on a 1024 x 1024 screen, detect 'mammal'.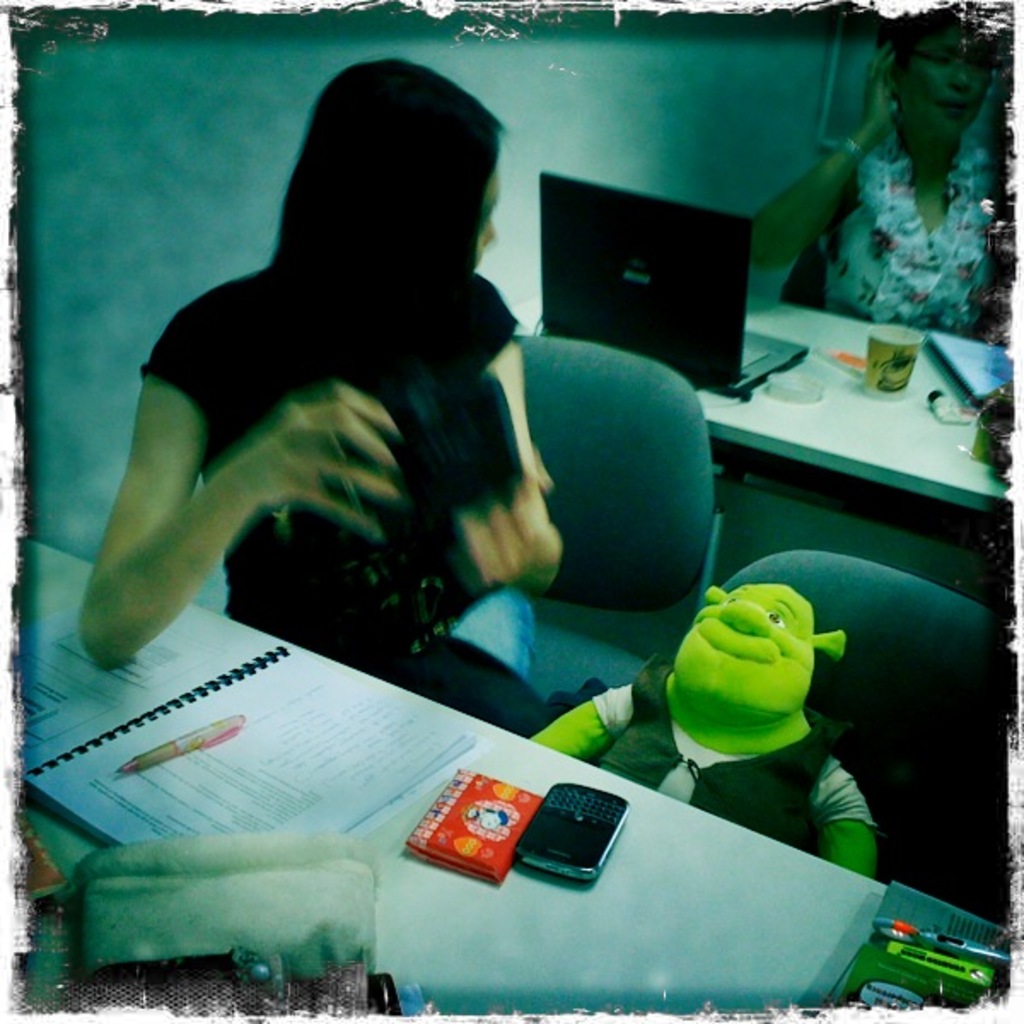
{"left": 742, "top": 31, "right": 1015, "bottom": 336}.
